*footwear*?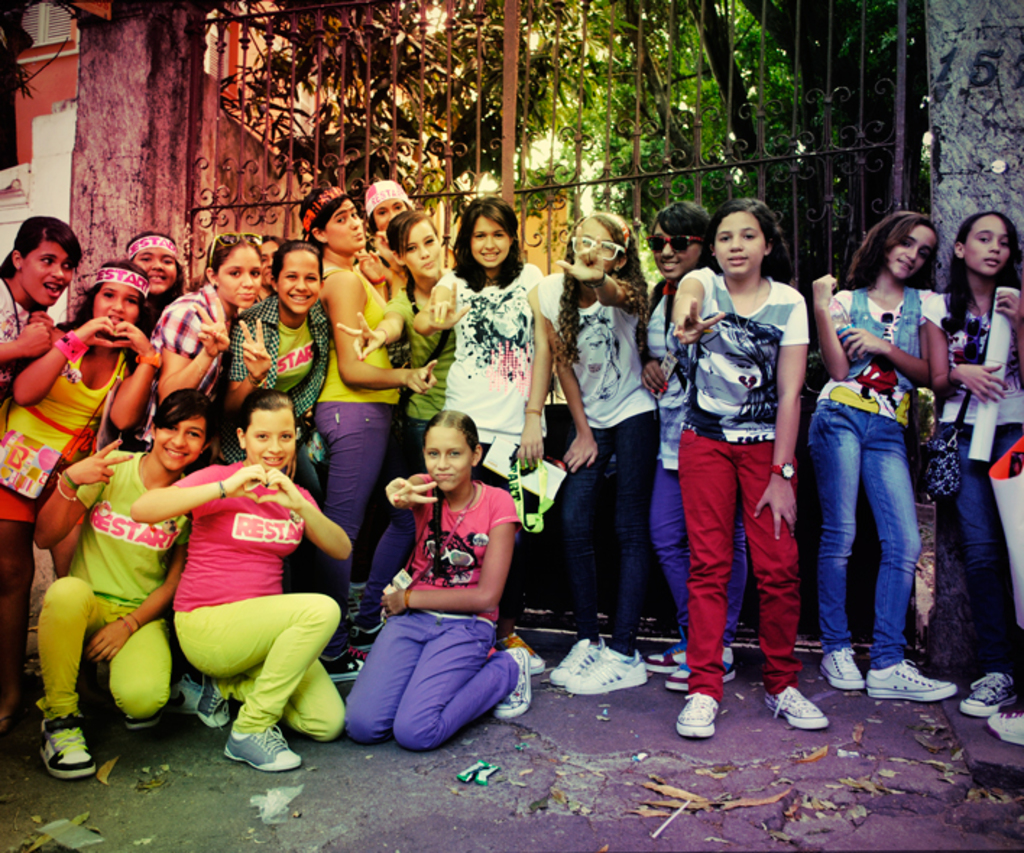
box=[500, 633, 544, 672]
